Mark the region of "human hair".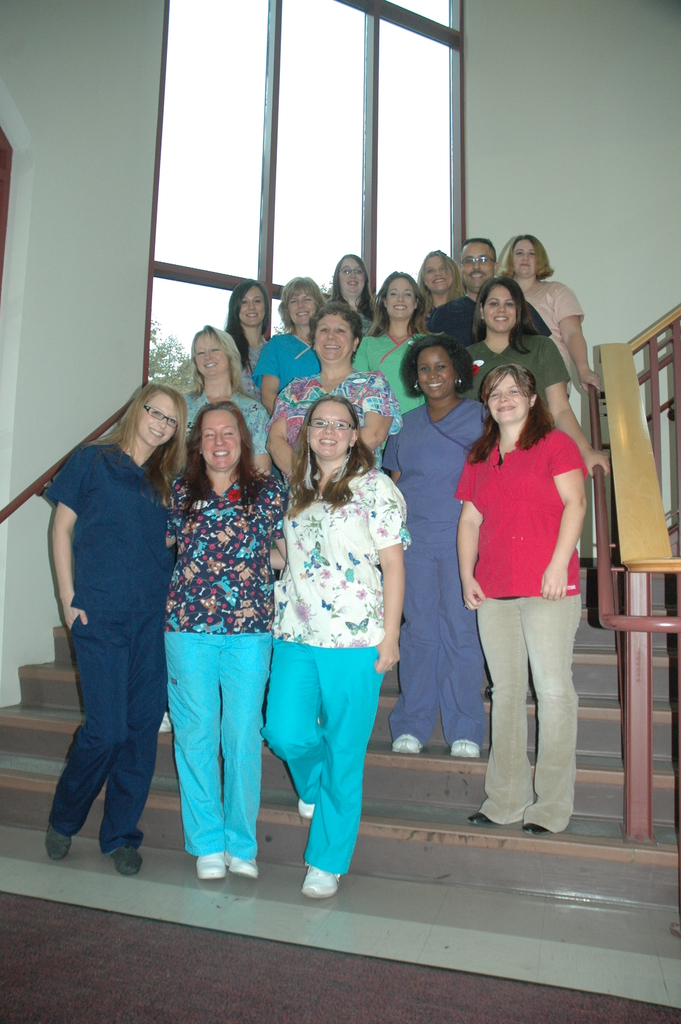
Region: <bbox>83, 381, 192, 509</bbox>.
